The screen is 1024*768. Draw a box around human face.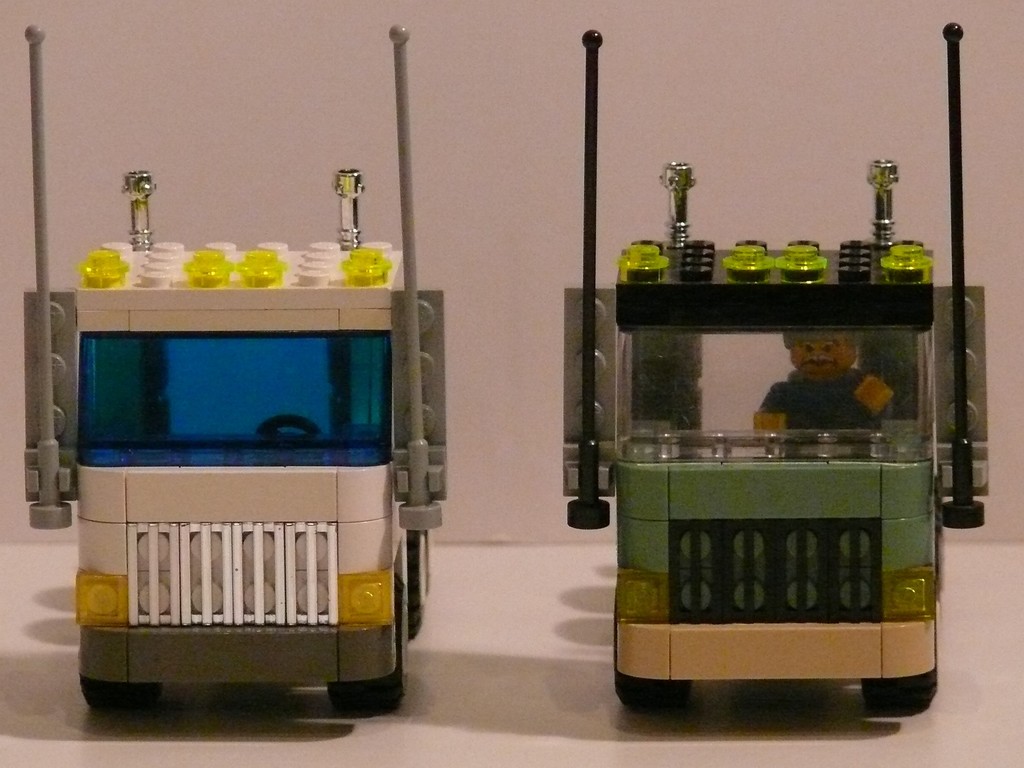
<box>789,328,855,380</box>.
